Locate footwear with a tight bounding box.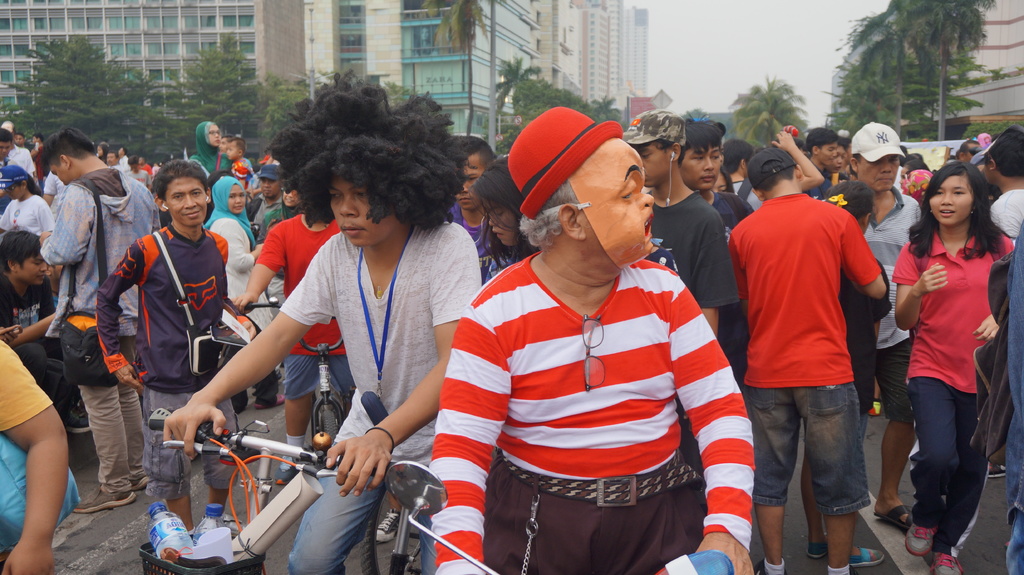
{"x1": 280, "y1": 453, "x2": 312, "y2": 485}.
